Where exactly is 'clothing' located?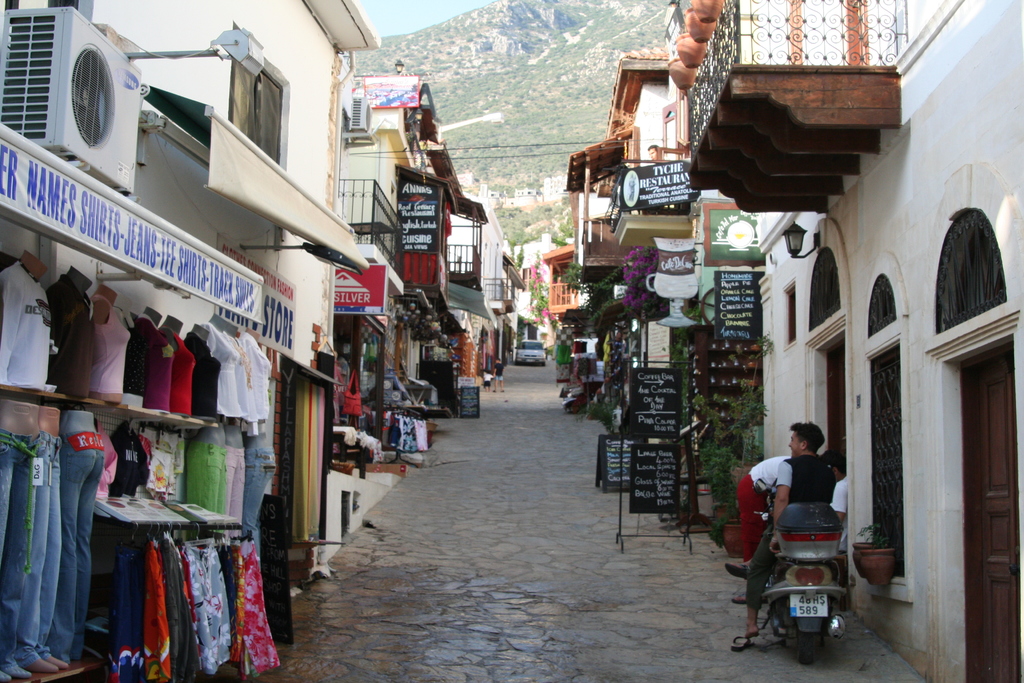
Its bounding box is bbox(189, 441, 224, 518).
